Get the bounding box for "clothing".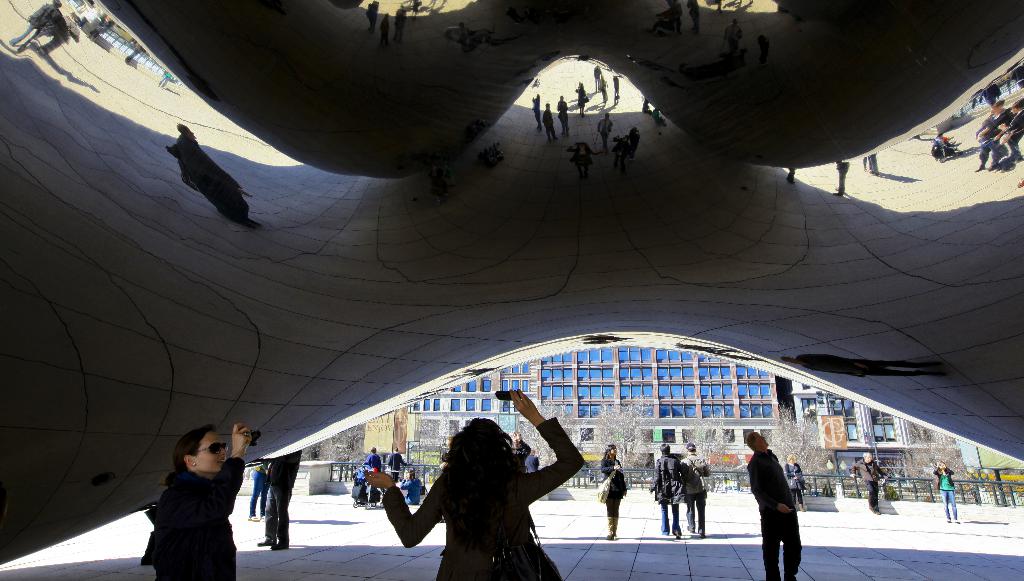
{"left": 268, "top": 448, "right": 295, "bottom": 562}.
